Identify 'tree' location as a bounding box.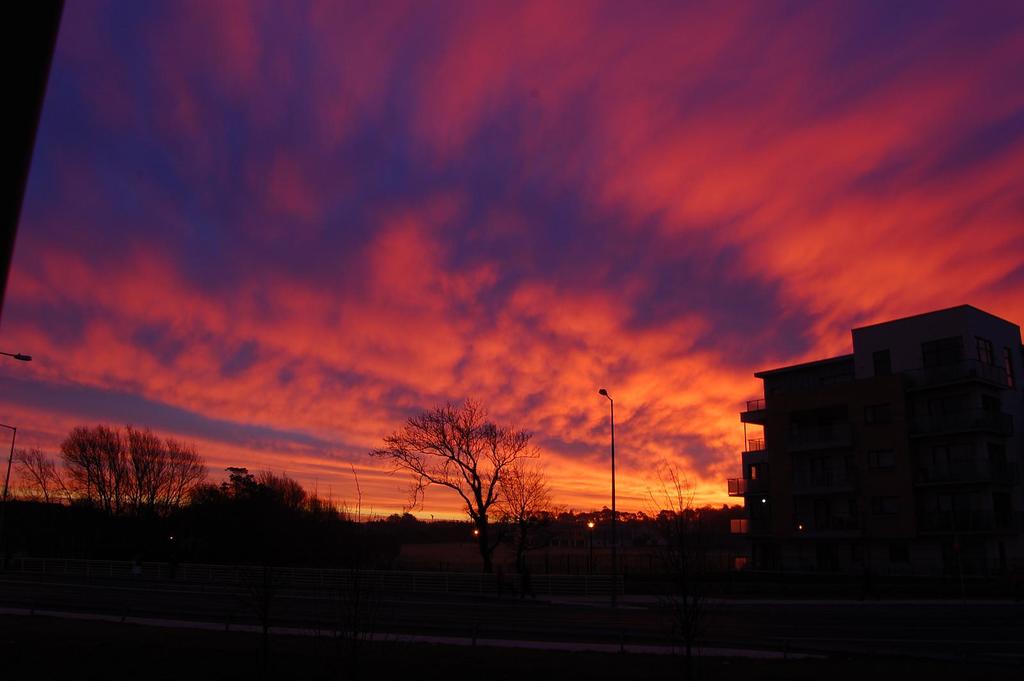
box=[4, 443, 66, 514].
